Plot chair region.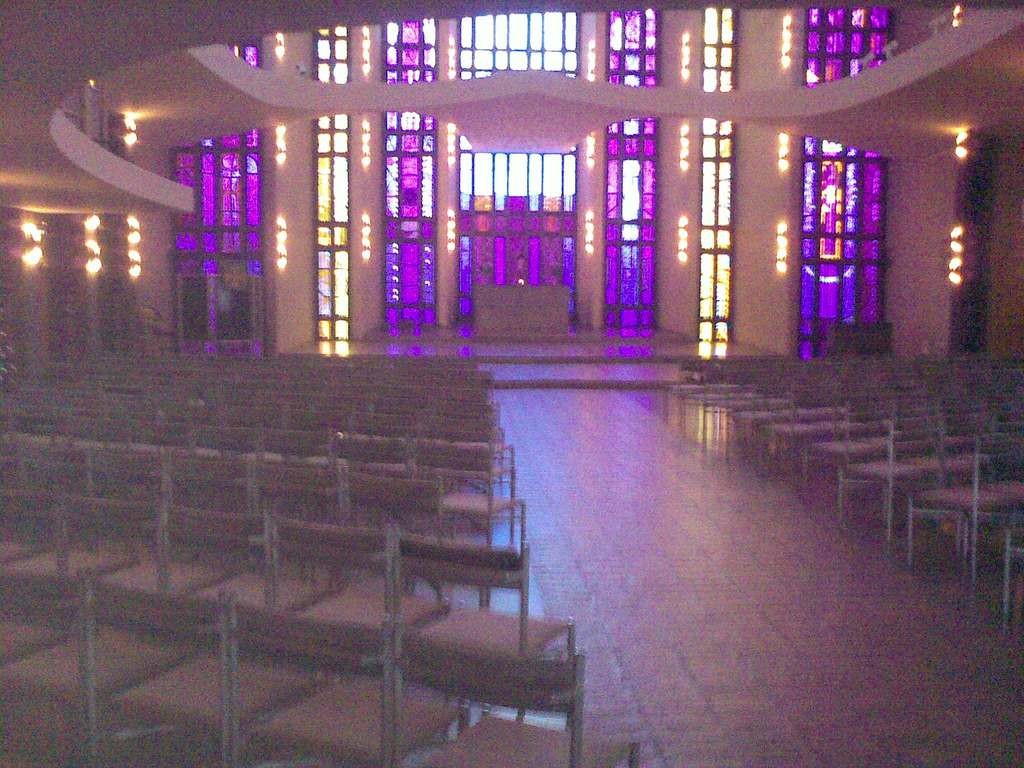
Plotted at left=88, top=574, right=314, bottom=767.
